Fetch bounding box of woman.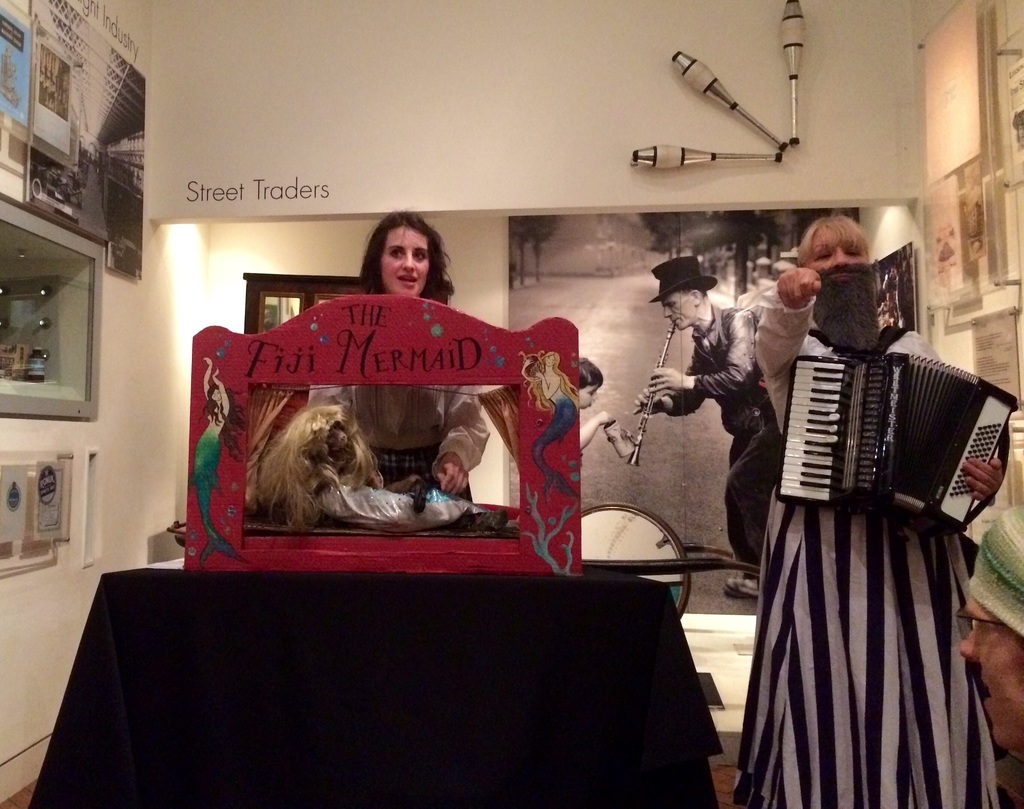
Bbox: 736:209:1008:808.
